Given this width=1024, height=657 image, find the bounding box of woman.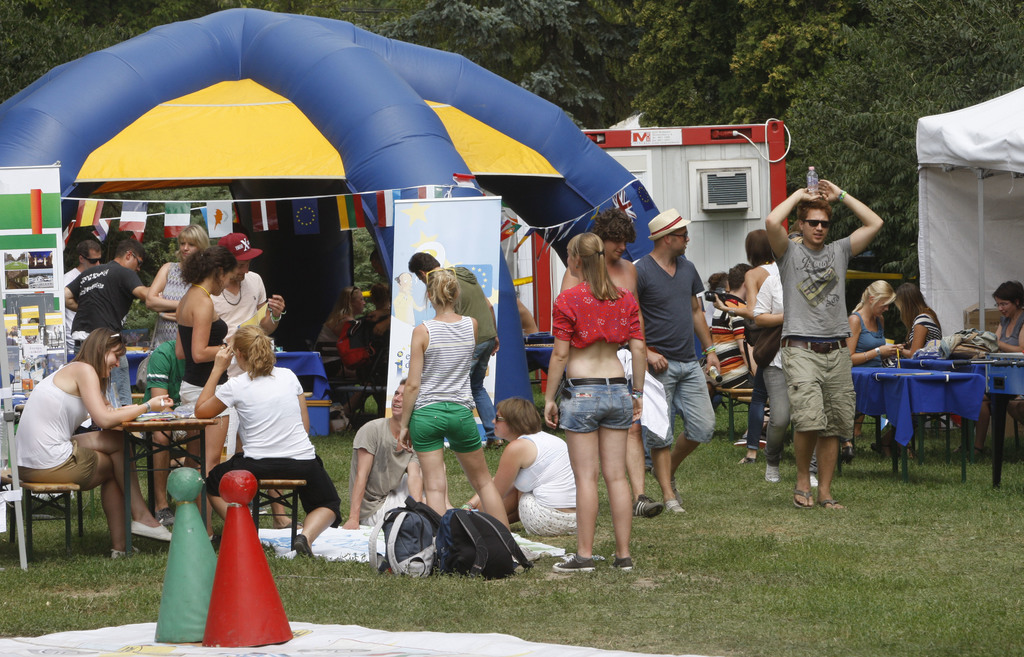
[138,222,217,356].
